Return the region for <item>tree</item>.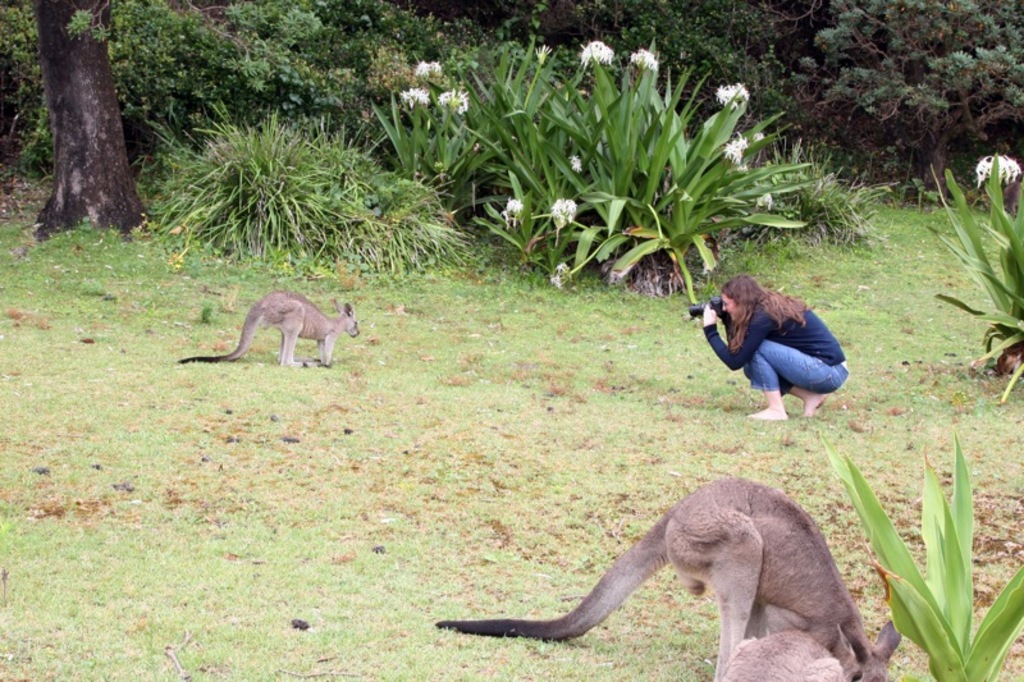
detection(19, 8, 161, 233).
